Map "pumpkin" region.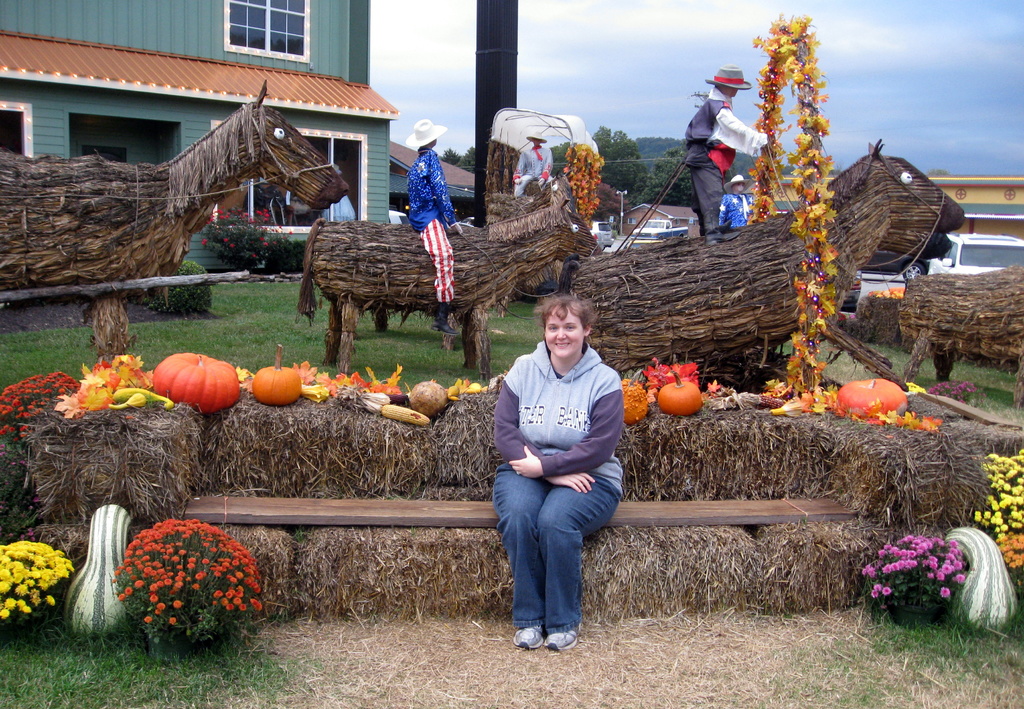
Mapped to crop(150, 350, 241, 414).
